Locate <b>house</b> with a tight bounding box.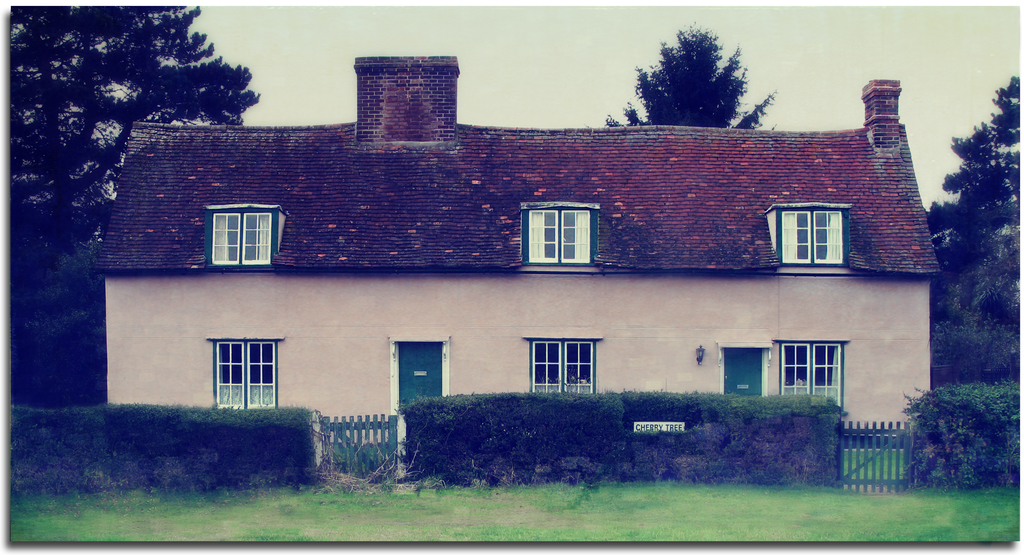
106:49:957:466.
